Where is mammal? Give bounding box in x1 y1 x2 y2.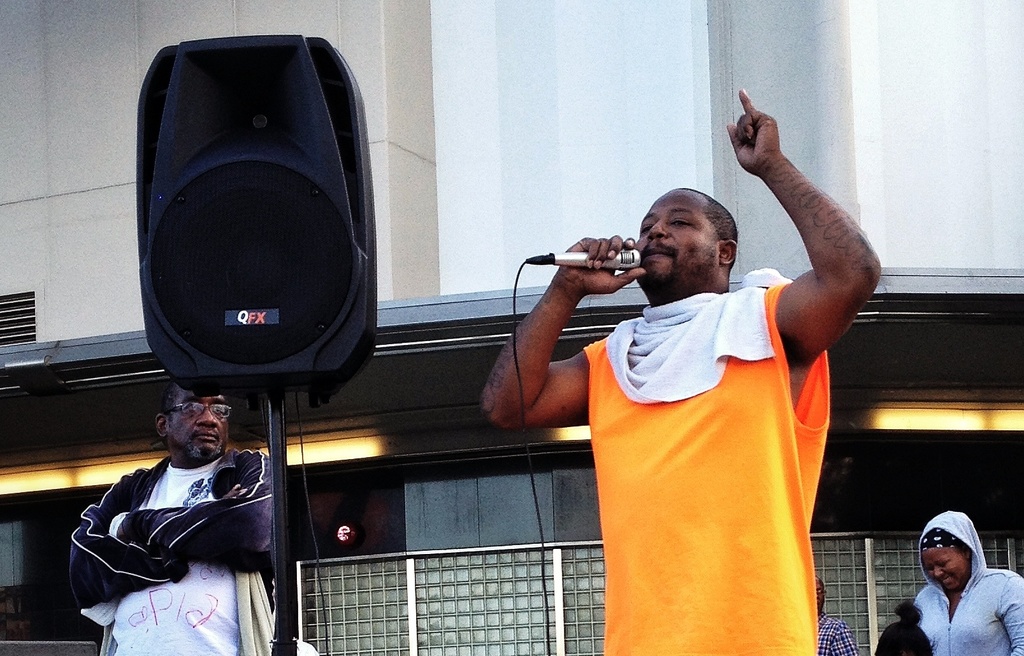
50 389 284 639.
